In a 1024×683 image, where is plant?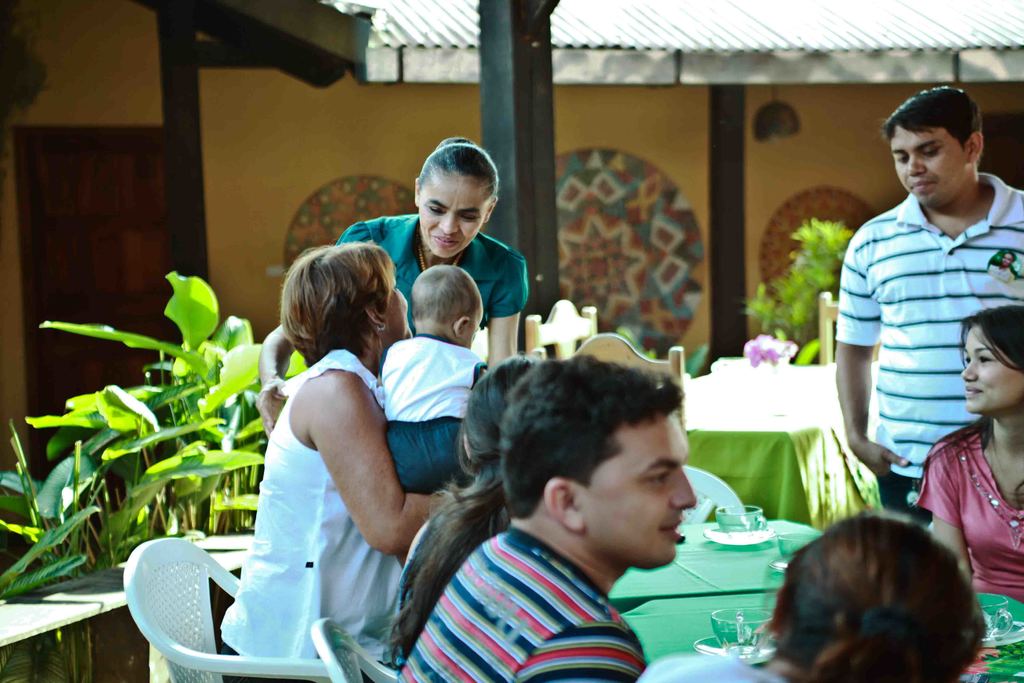
[735, 220, 861, 364].
